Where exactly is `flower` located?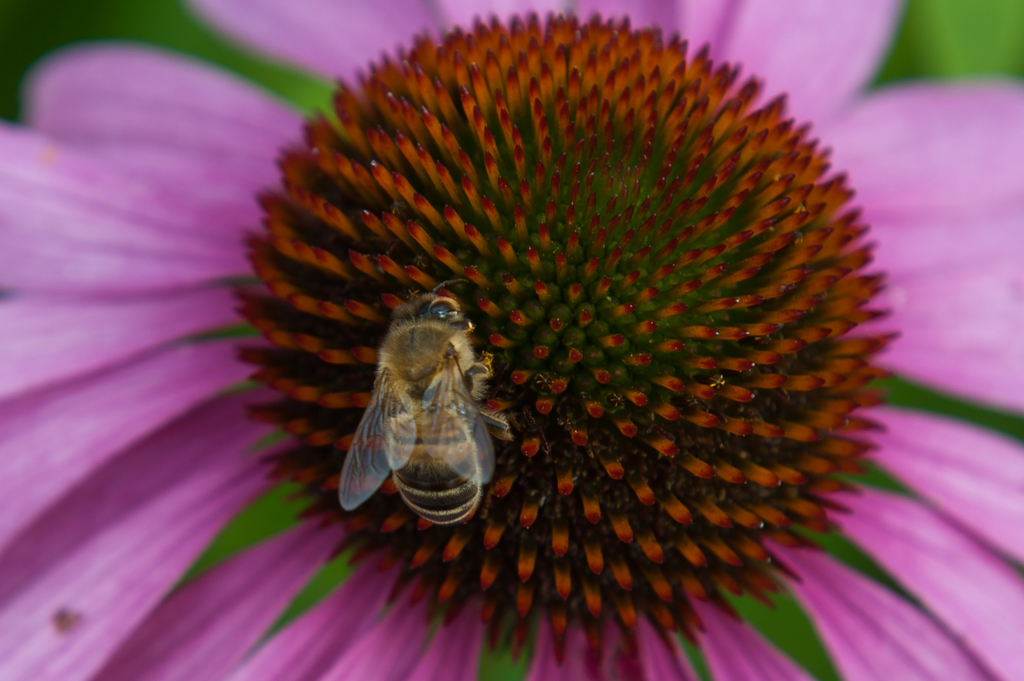
Its bounding box is (x1=134, y1=0, x2=967, y2=630).
